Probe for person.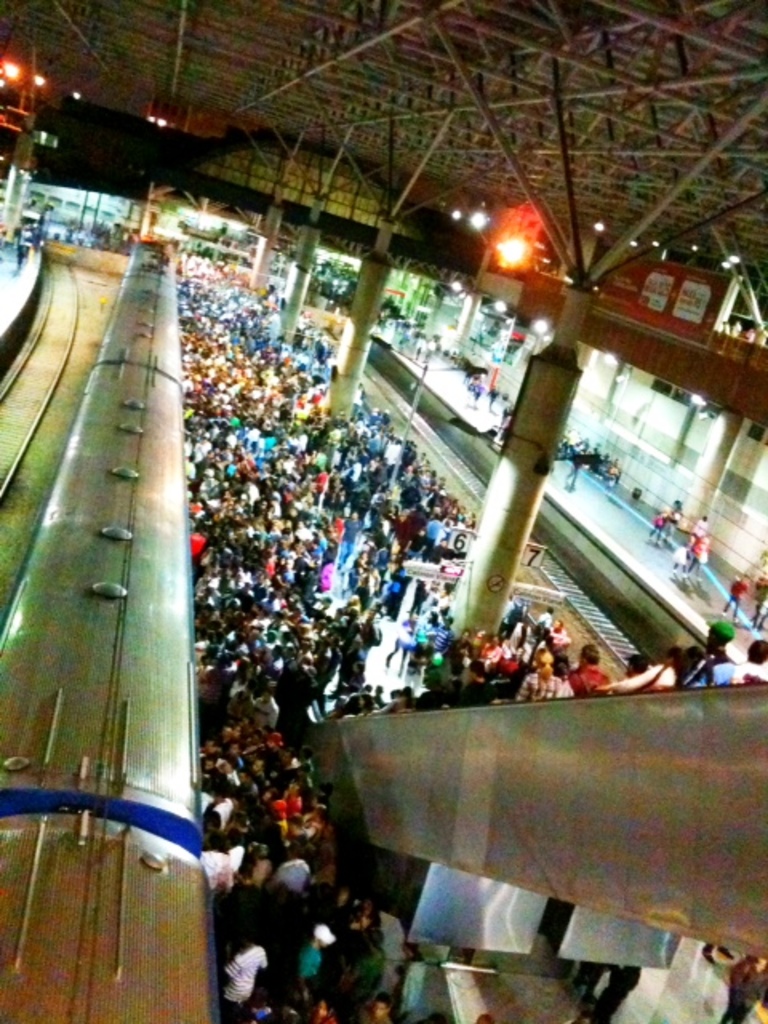
Probe result: {"left": 510, "top": 646, "right": 576, "bottom": 702}.
